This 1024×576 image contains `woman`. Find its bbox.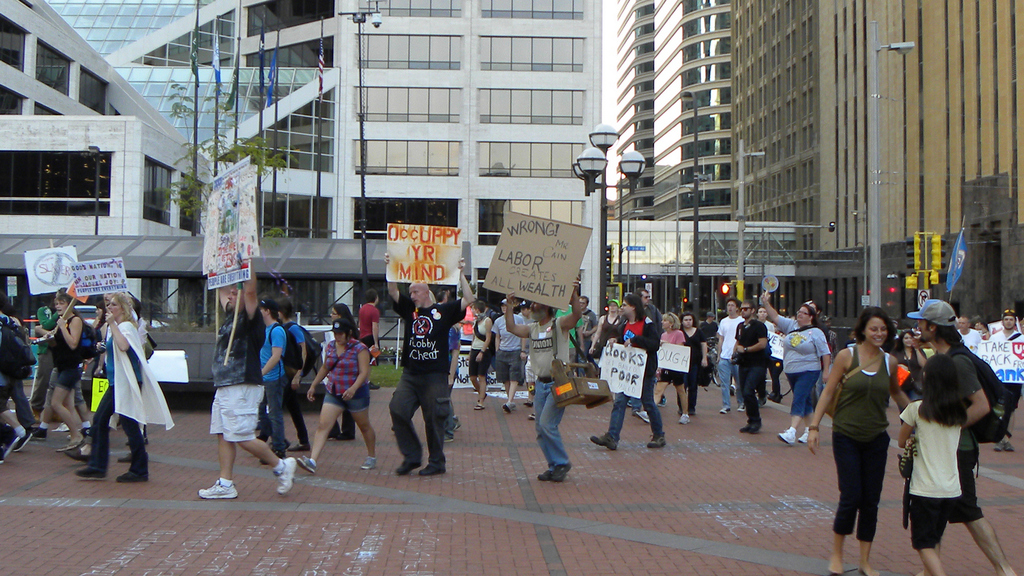
636,312,691,426.
